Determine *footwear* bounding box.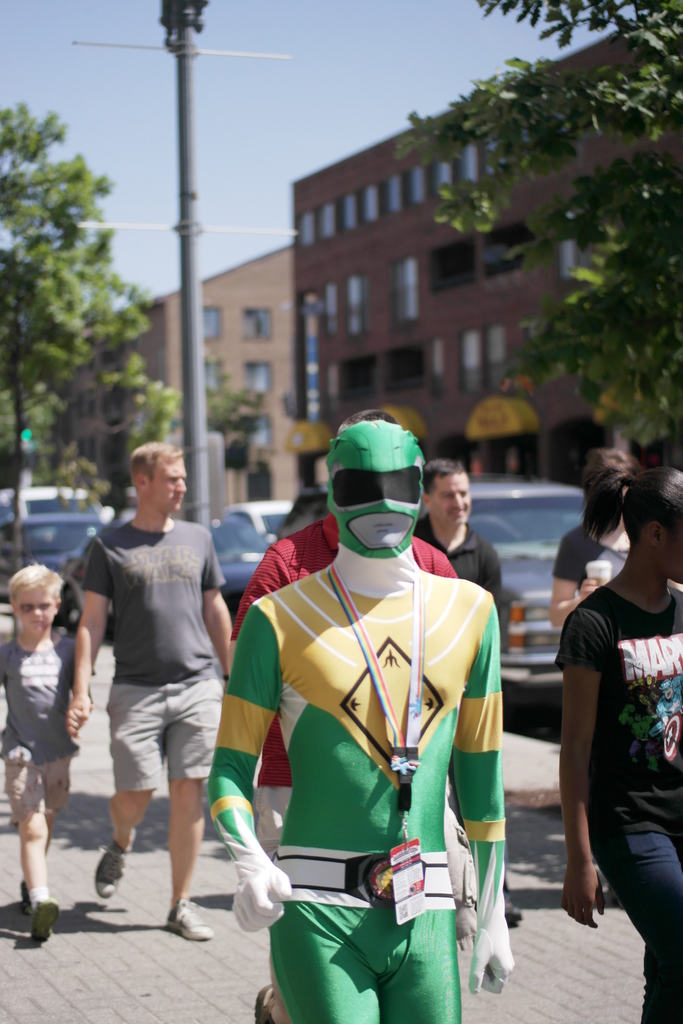
Determined: select_region(506, 884, 523, 920).
